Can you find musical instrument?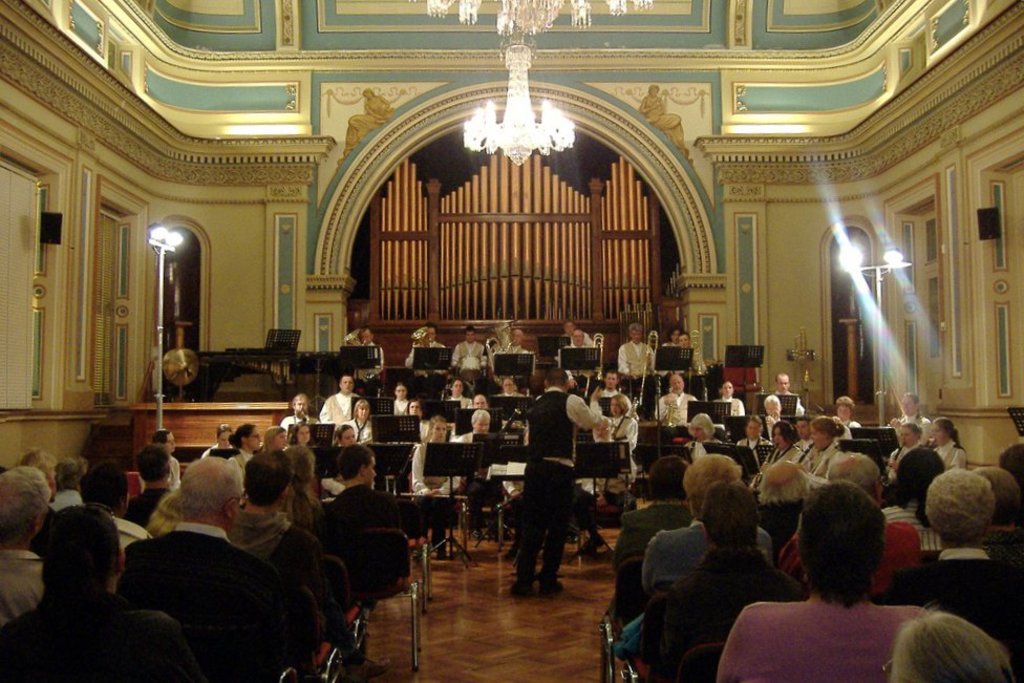
Yes, bounding box: crop(661, 399, 678, 428).
